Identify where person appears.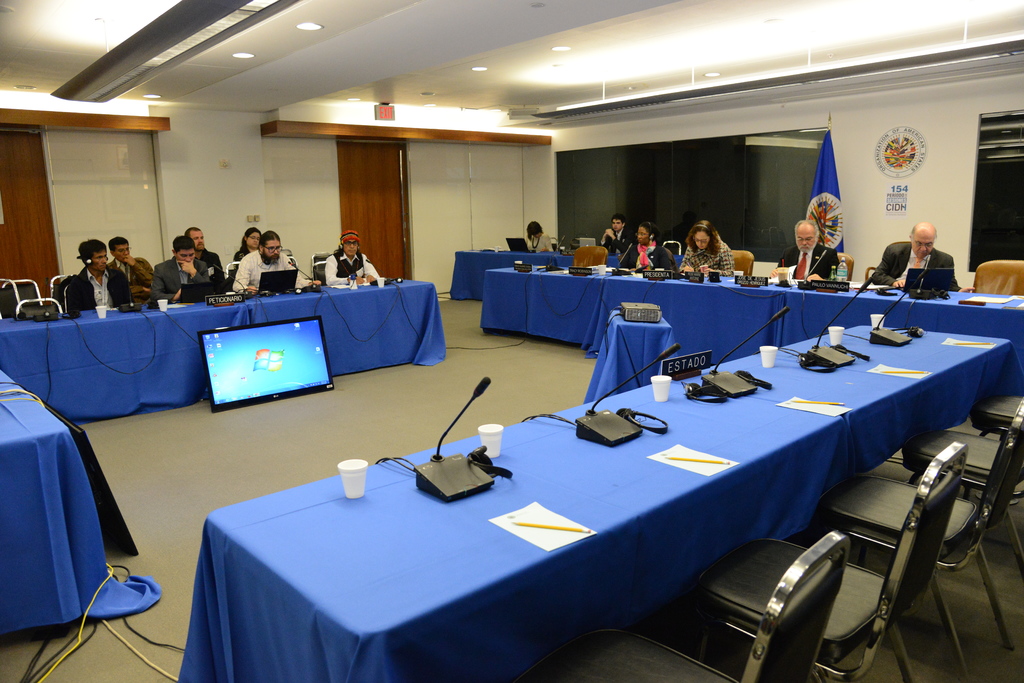
Appears at [x1=873, y1=225, x2=952, y2=286].
